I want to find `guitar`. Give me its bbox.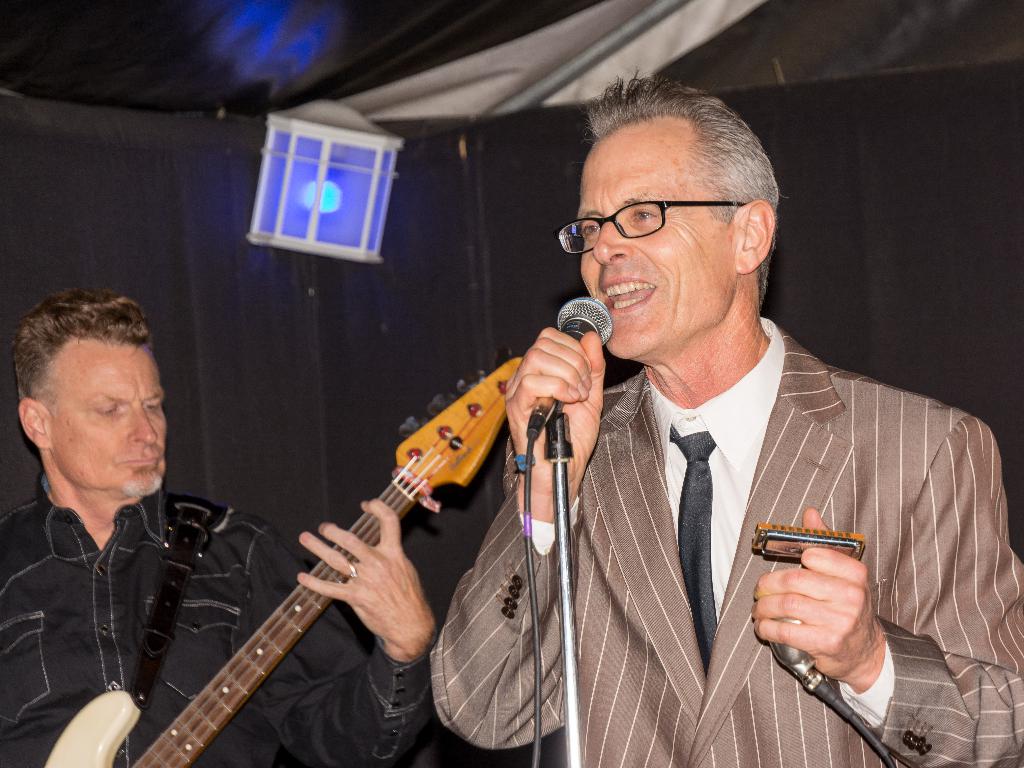
select_region(44, 346, 522, 767).
